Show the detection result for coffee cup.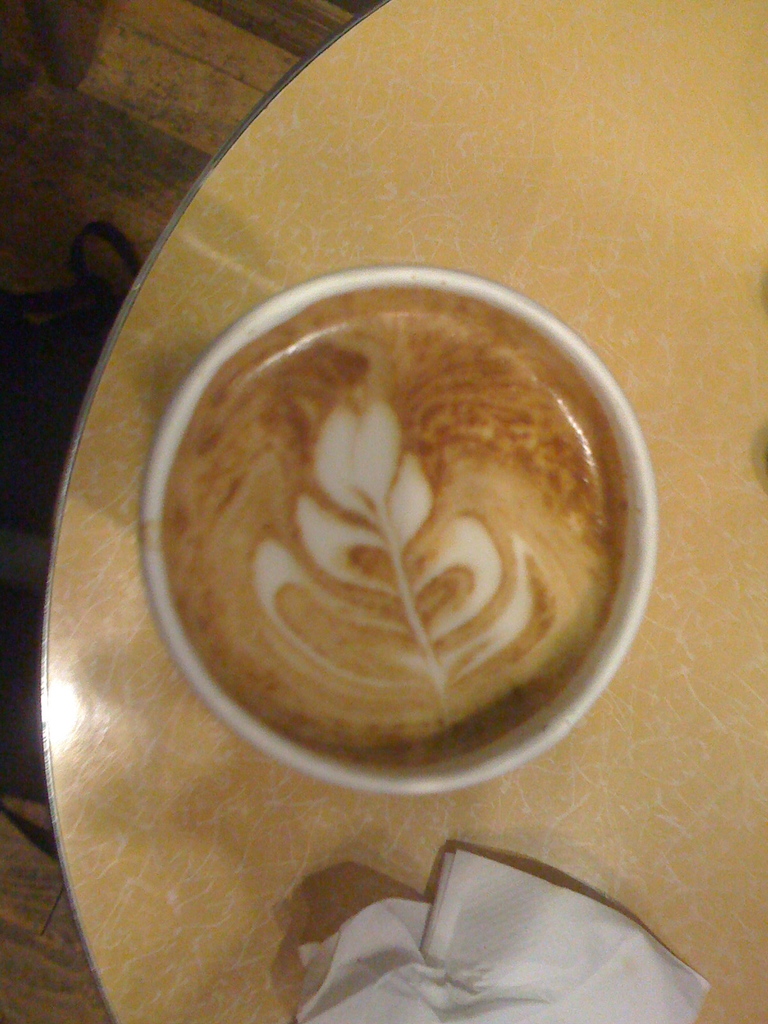
bbox=[132, 257, 665, 807].
